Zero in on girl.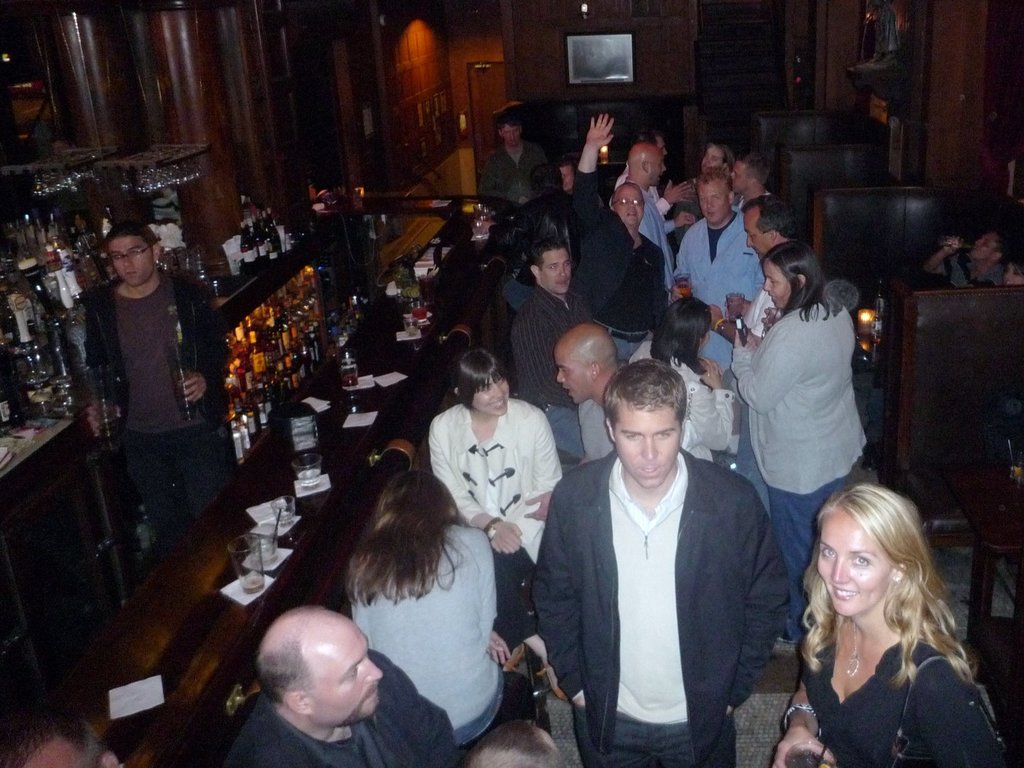
Zeroed in: [706,134,733,164].
